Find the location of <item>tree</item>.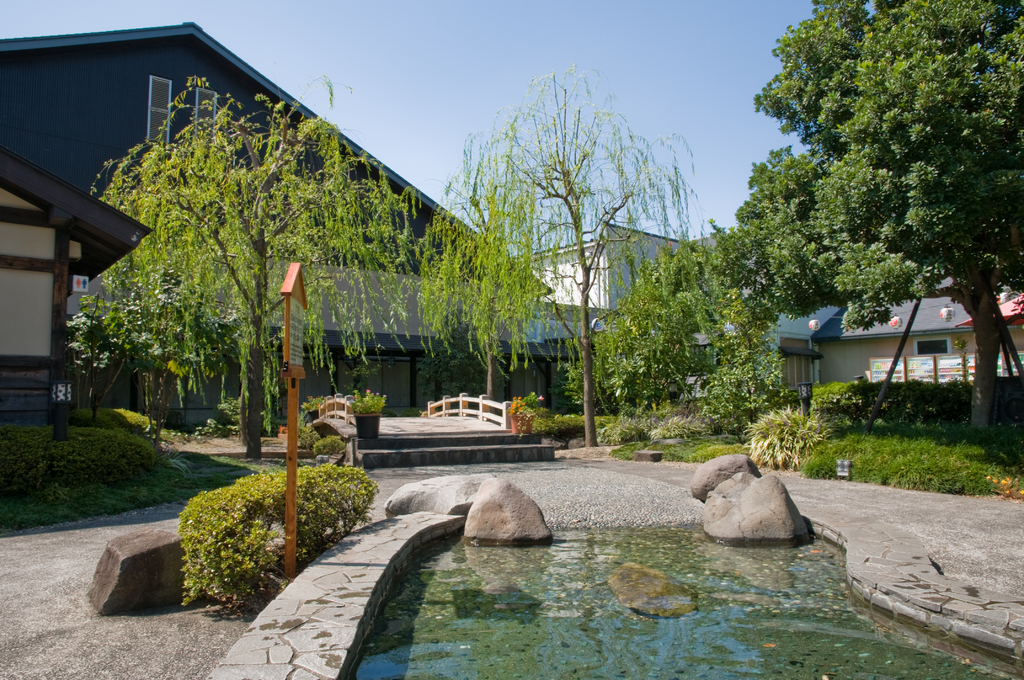
Location: crop(424, 67, 703, 451).
